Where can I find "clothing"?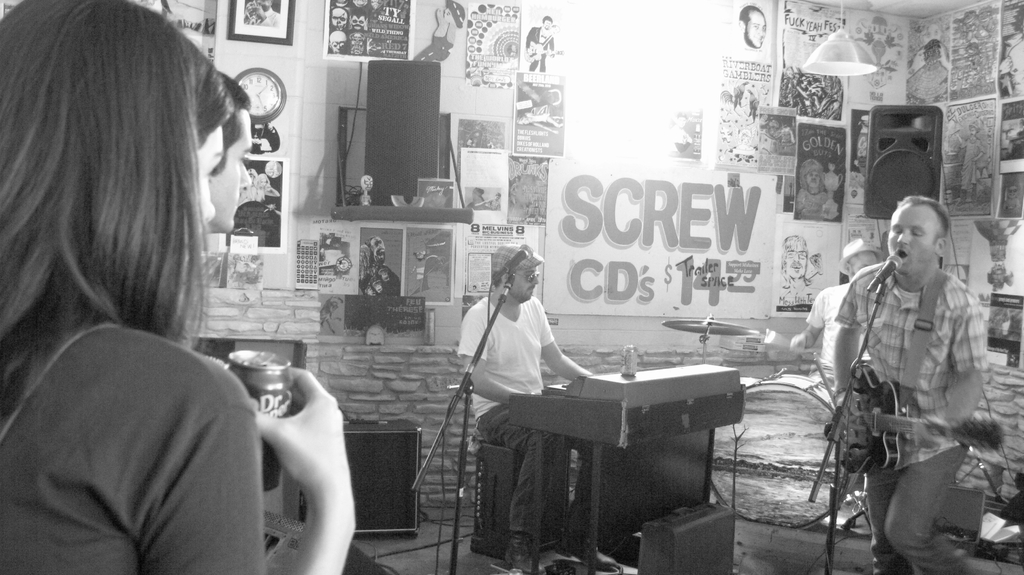
You can find it at bbox=[810, 274, 864, 394].
